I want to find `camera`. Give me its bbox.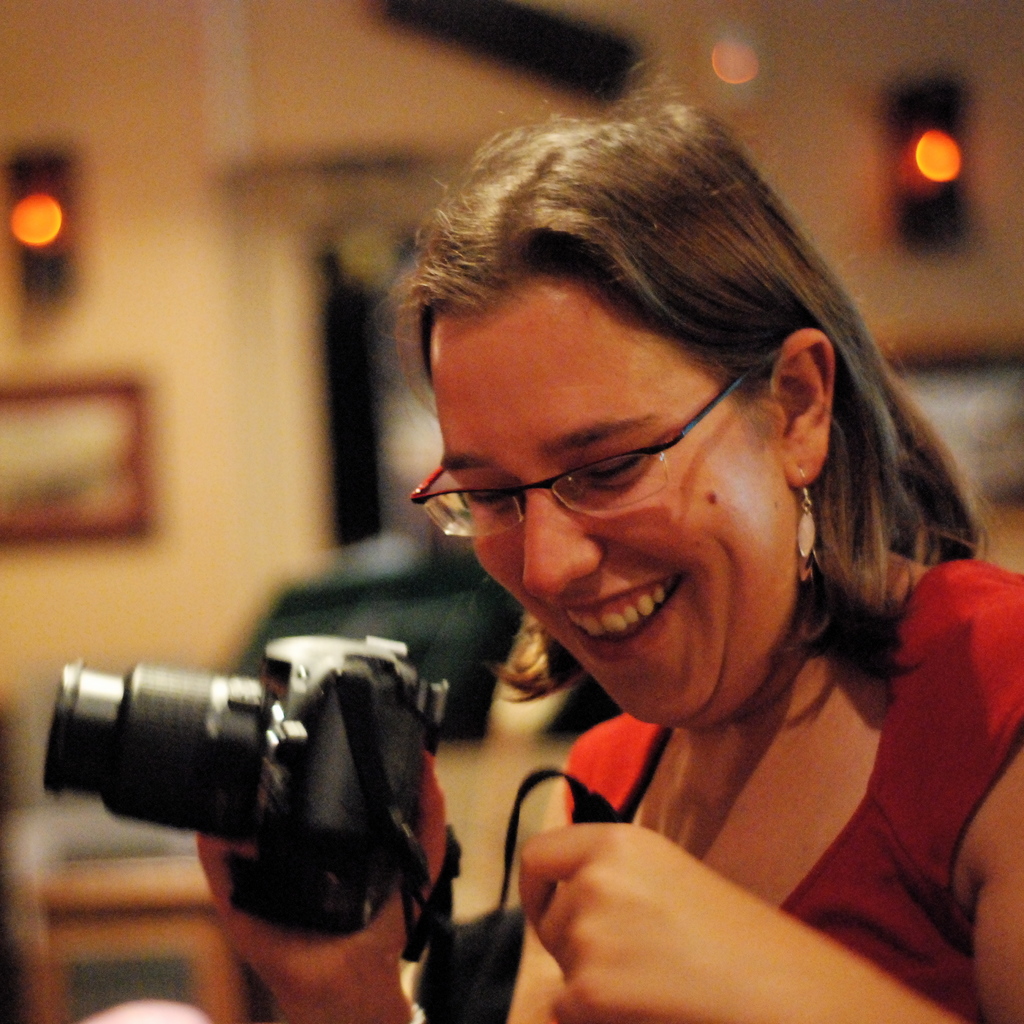
box=[38, 634, 468, 930].
